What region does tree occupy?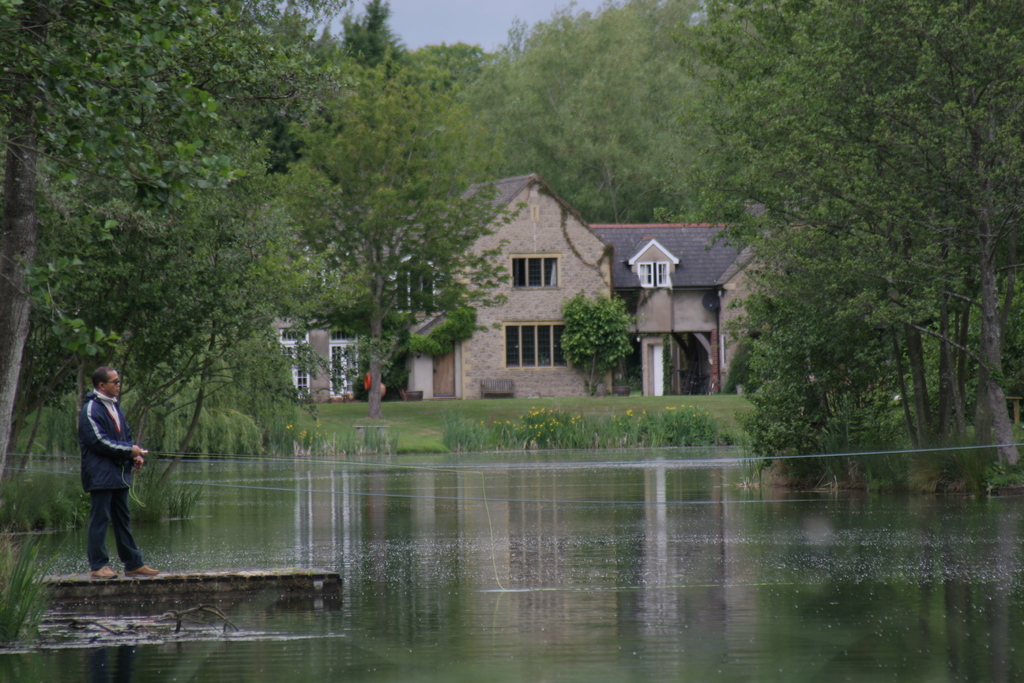
BBox(692, 50, 1004, 472).
